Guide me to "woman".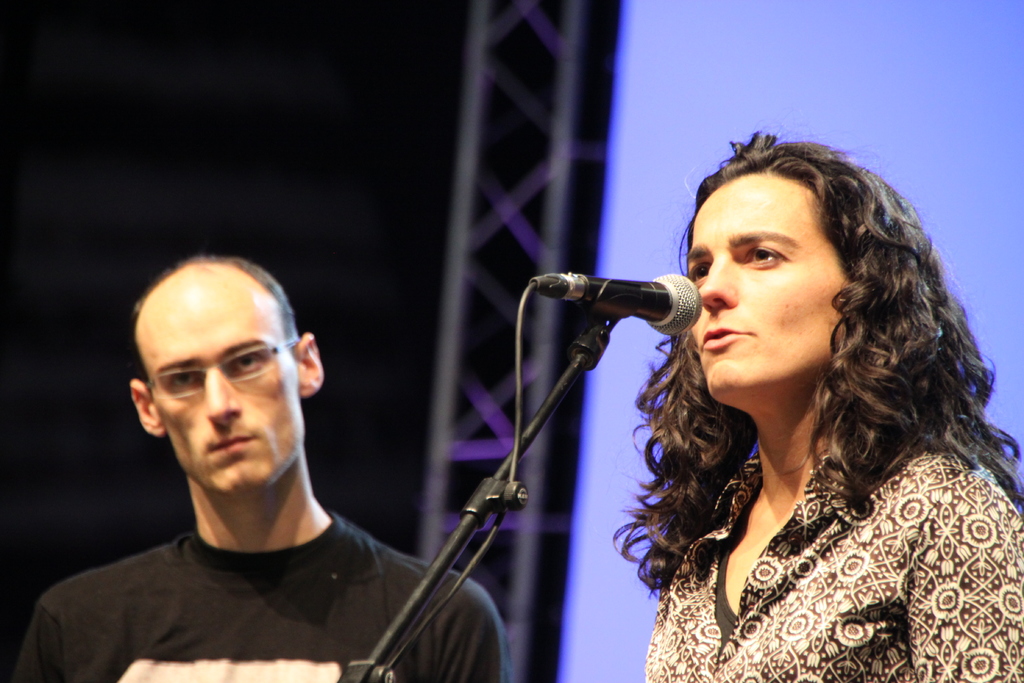
Guidance: x1=630, y1=115, x2=1018, y2=682.
